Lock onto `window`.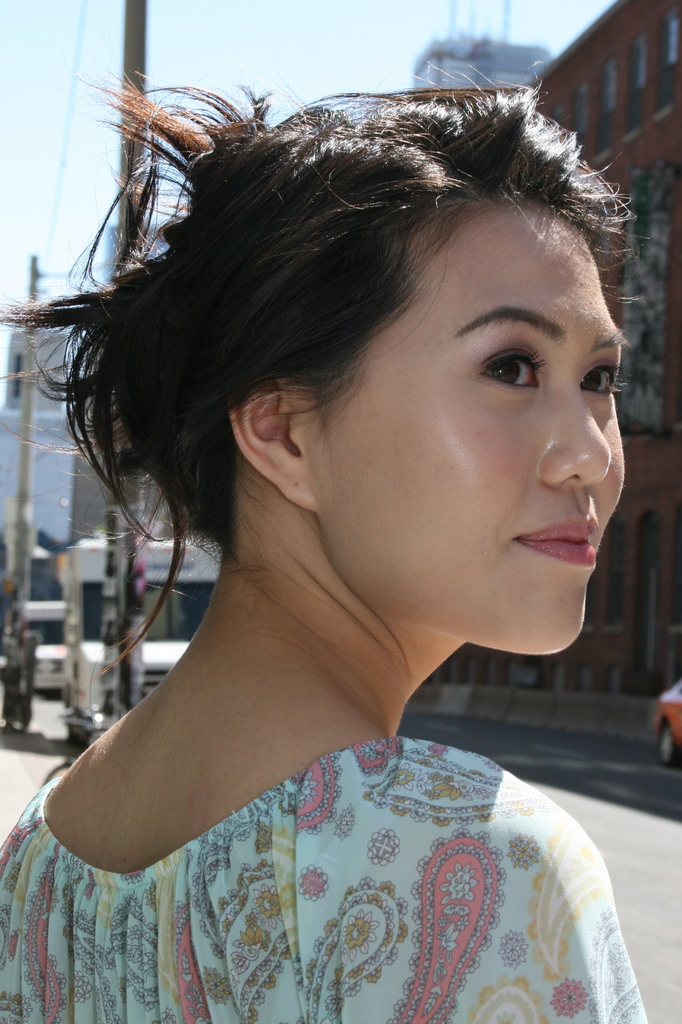
Locked: rect(620, 30, 650, 147).
